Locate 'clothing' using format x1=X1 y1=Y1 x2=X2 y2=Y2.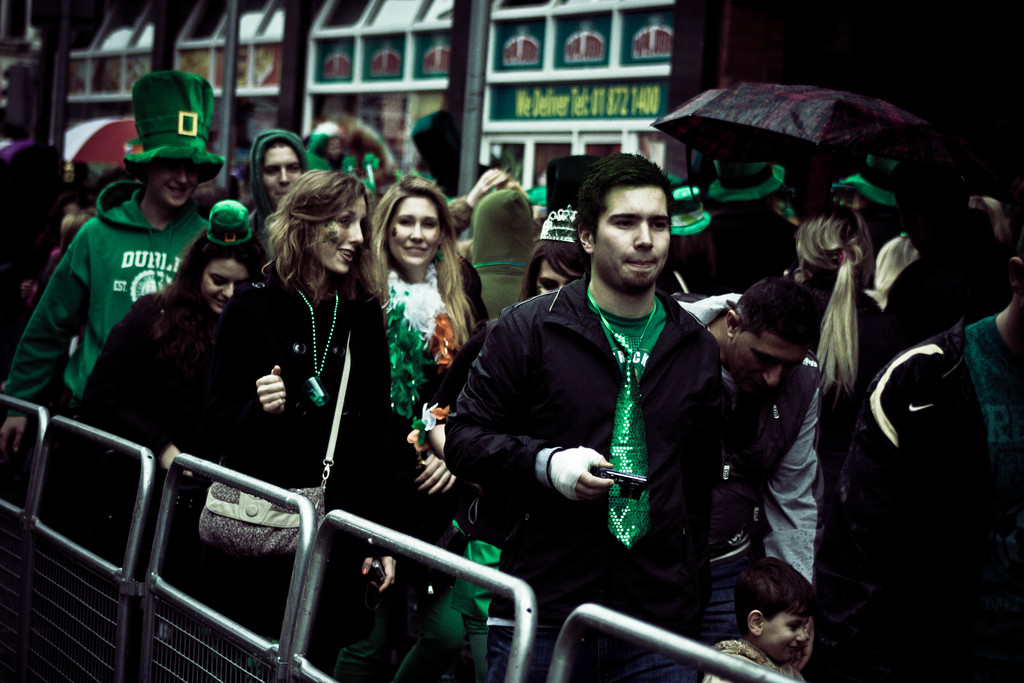
x1=772 y1=264 x2=889 y2=520.
